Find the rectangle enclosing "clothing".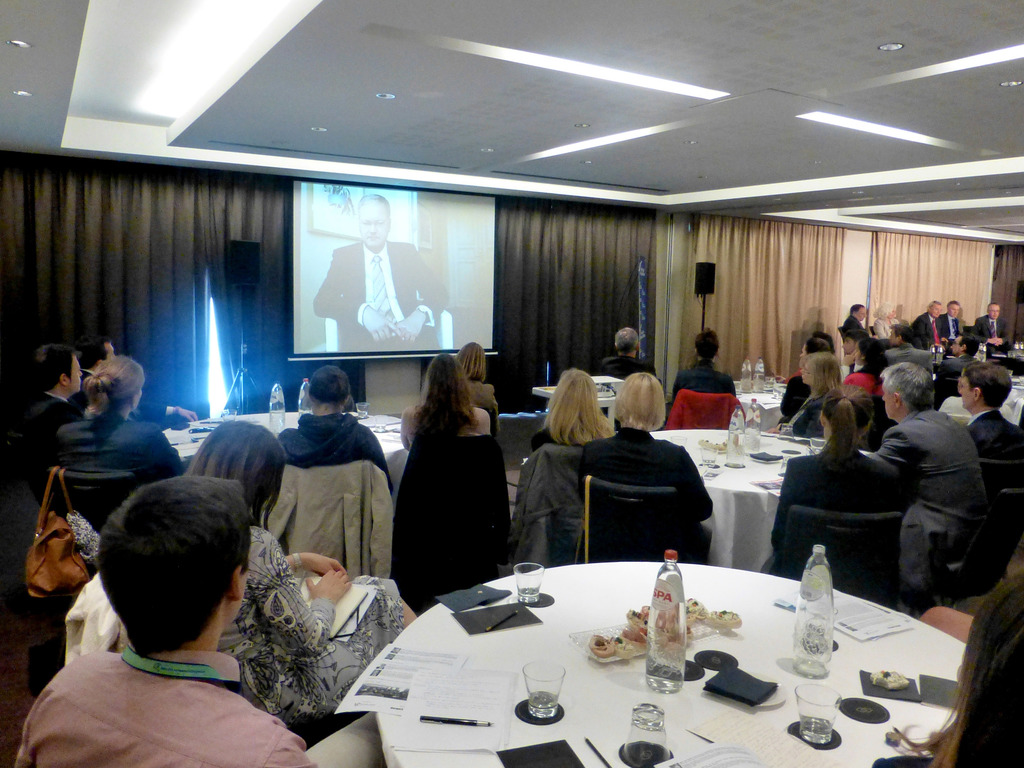
911 310 948 346.
